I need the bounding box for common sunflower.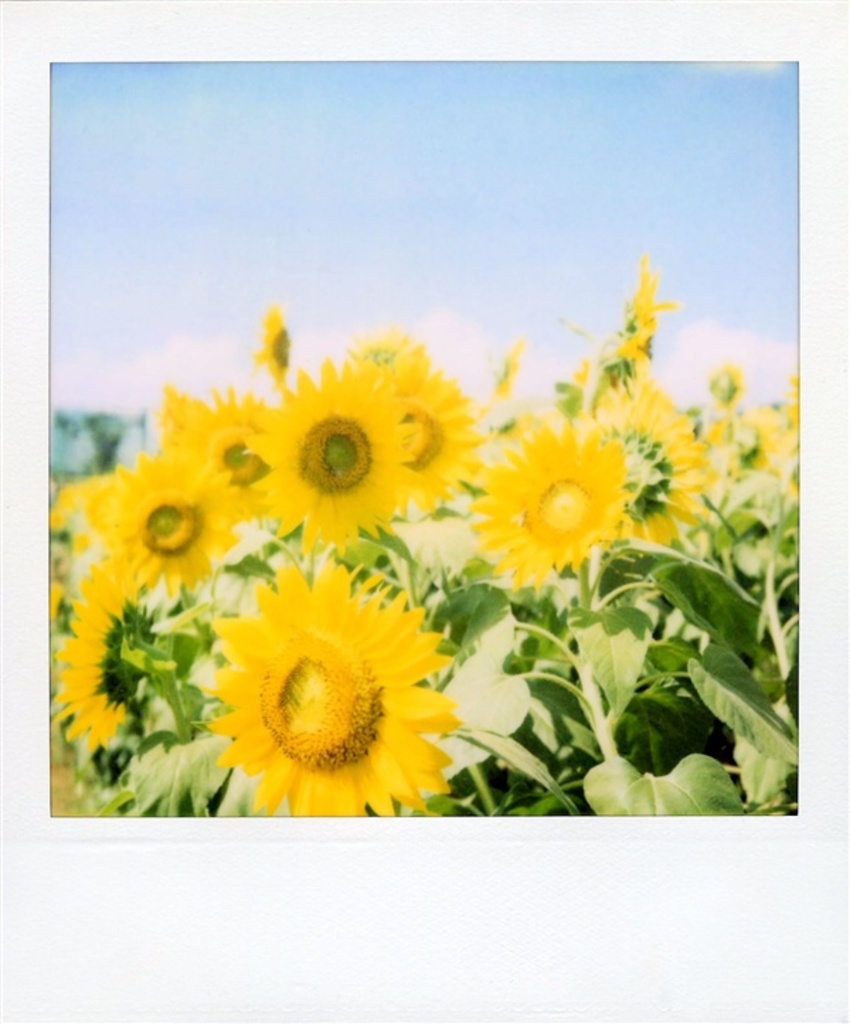
Here it is: (left=78, top=442, right=232, bottom=584).
